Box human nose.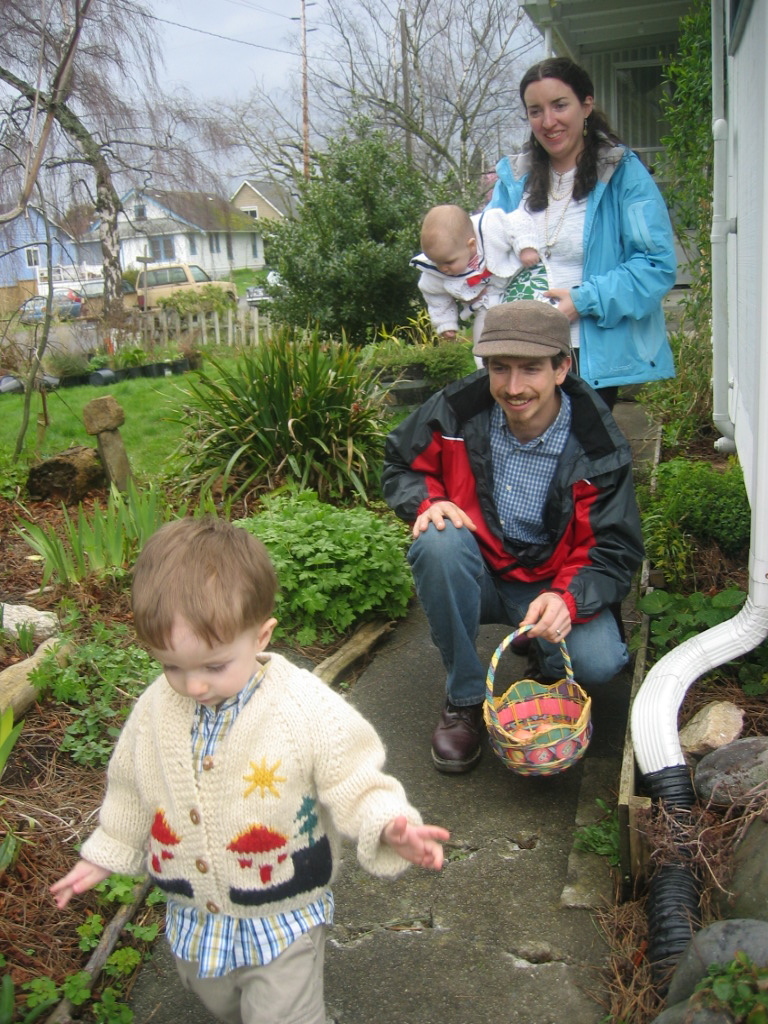
[541, 107, 557, 130].
